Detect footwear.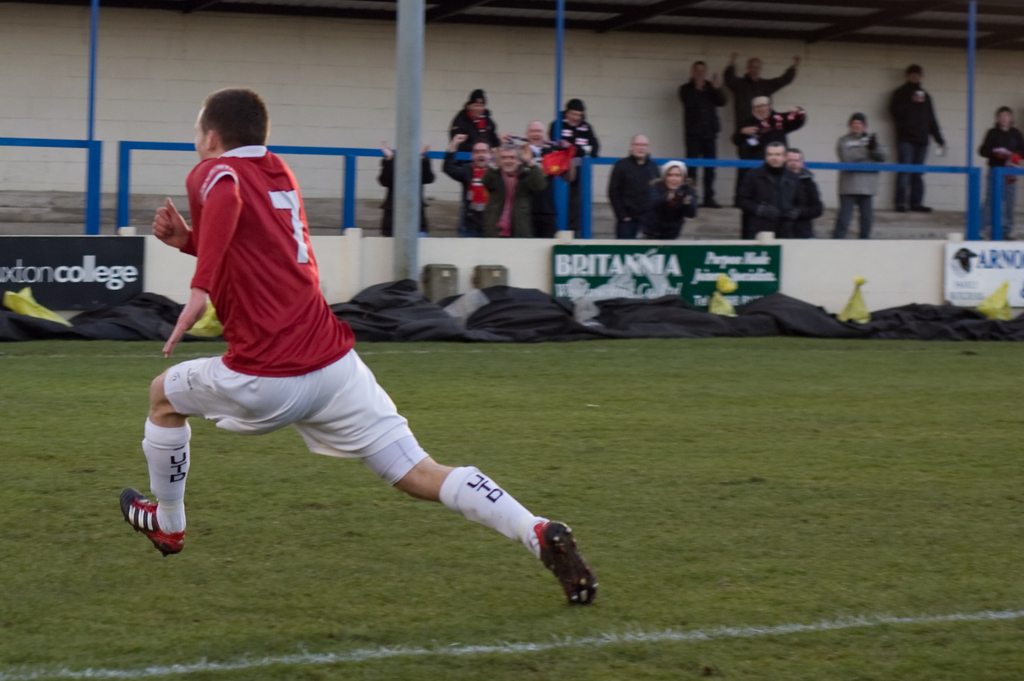
Detected at x1=538, y1=519, x2=598, y2=602.
